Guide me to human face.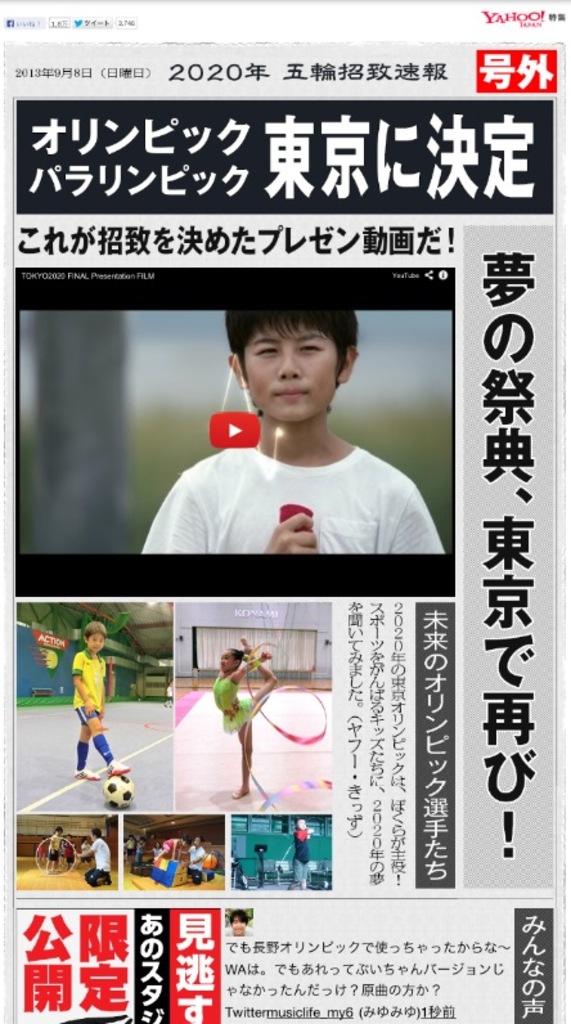
Guidance: select_region(234, 310, 342, 417).
